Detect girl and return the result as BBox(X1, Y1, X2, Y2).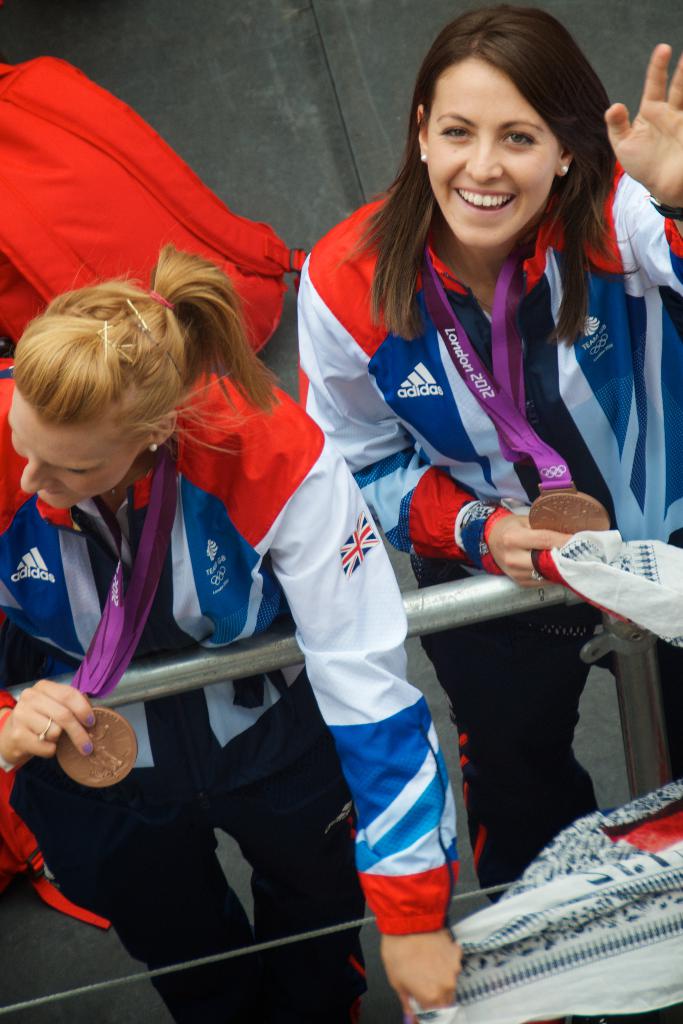
BBox(298, 0, 682, 902).
